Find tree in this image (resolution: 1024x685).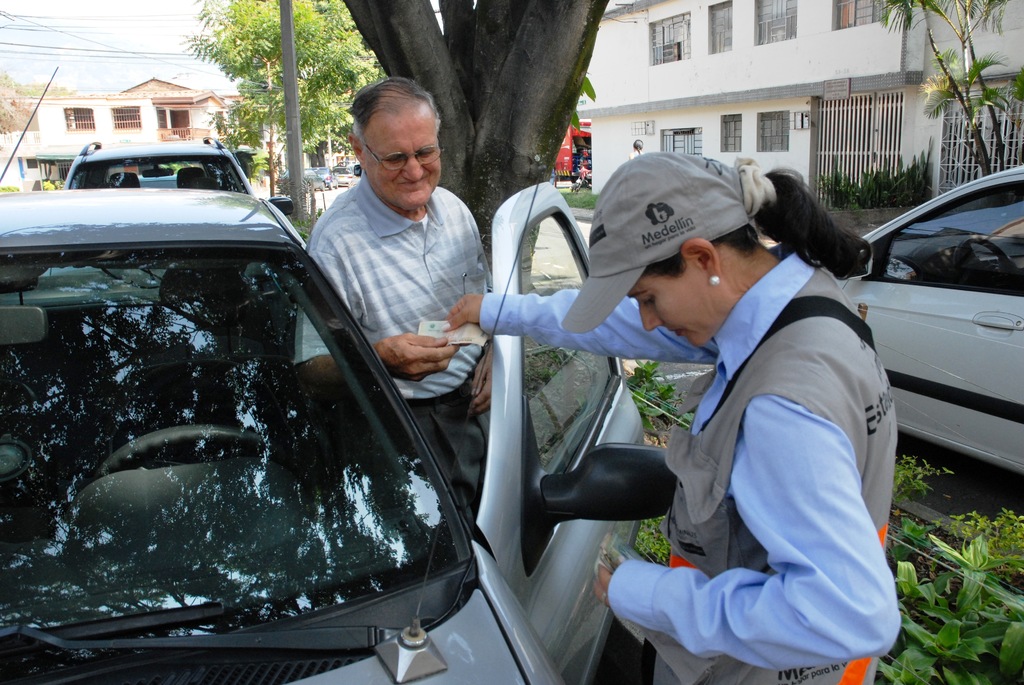
bbox(175, 0, 400, 186).
